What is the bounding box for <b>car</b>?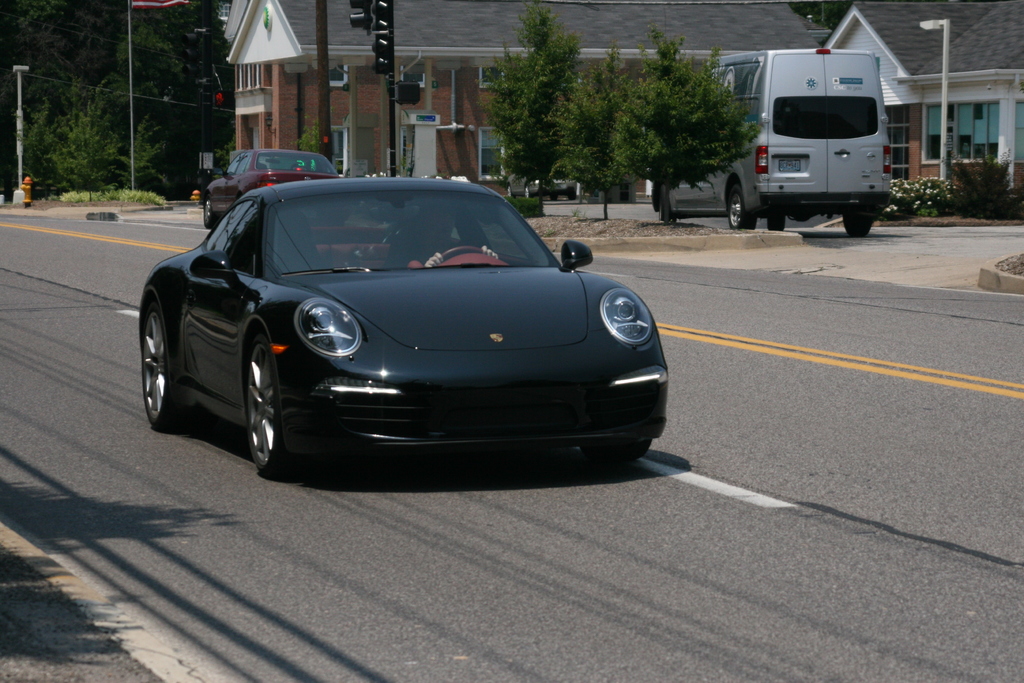
<region>192, 147, 342, 226</region>.
